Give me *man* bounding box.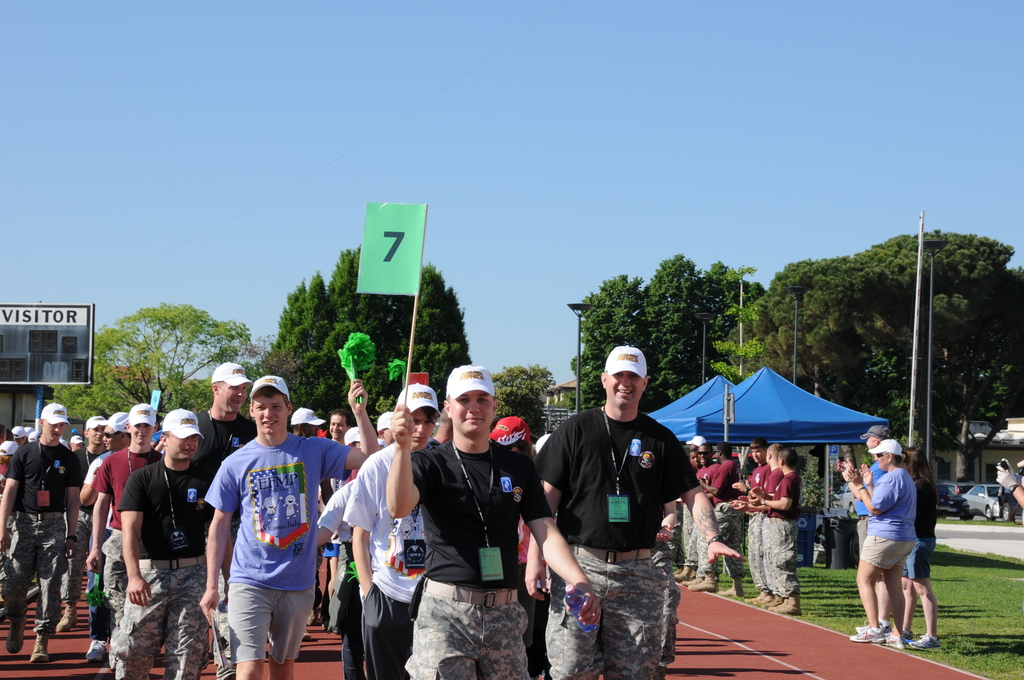
locate(847, 421, 900, 629).
